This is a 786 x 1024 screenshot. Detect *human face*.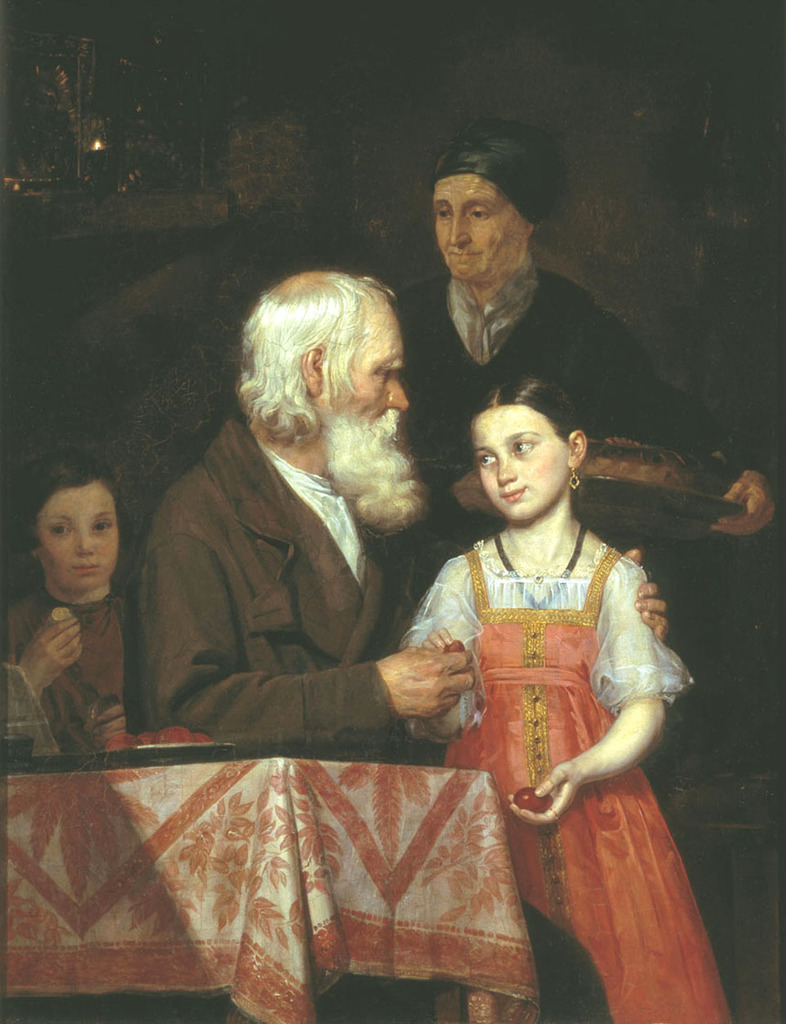
{"left": 33, "top": 482, "right": 123, "bottom": 590}.
